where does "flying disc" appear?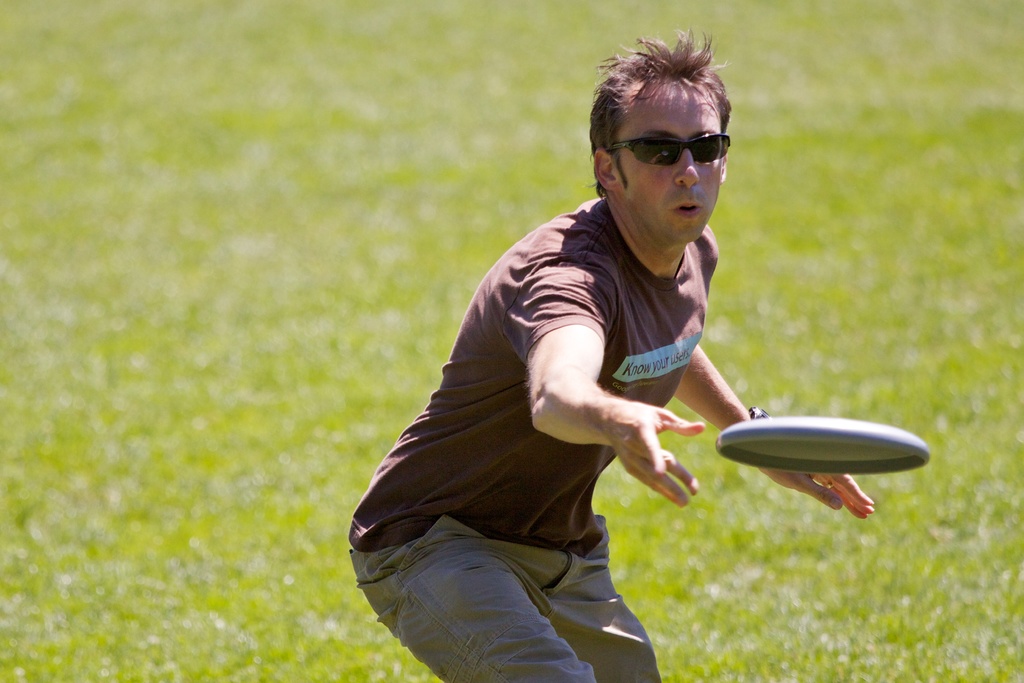
Appears at BBox(716, 417, 929, 472).
